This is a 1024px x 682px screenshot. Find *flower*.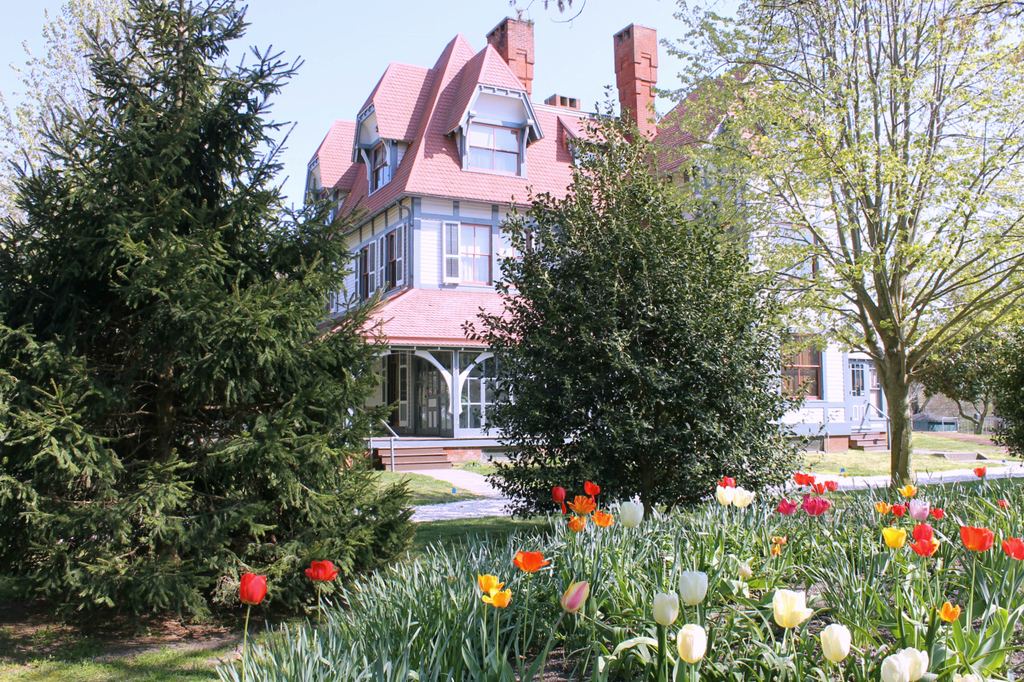
Bounding box: [left=481, top=583, right=510, bottom=614].
